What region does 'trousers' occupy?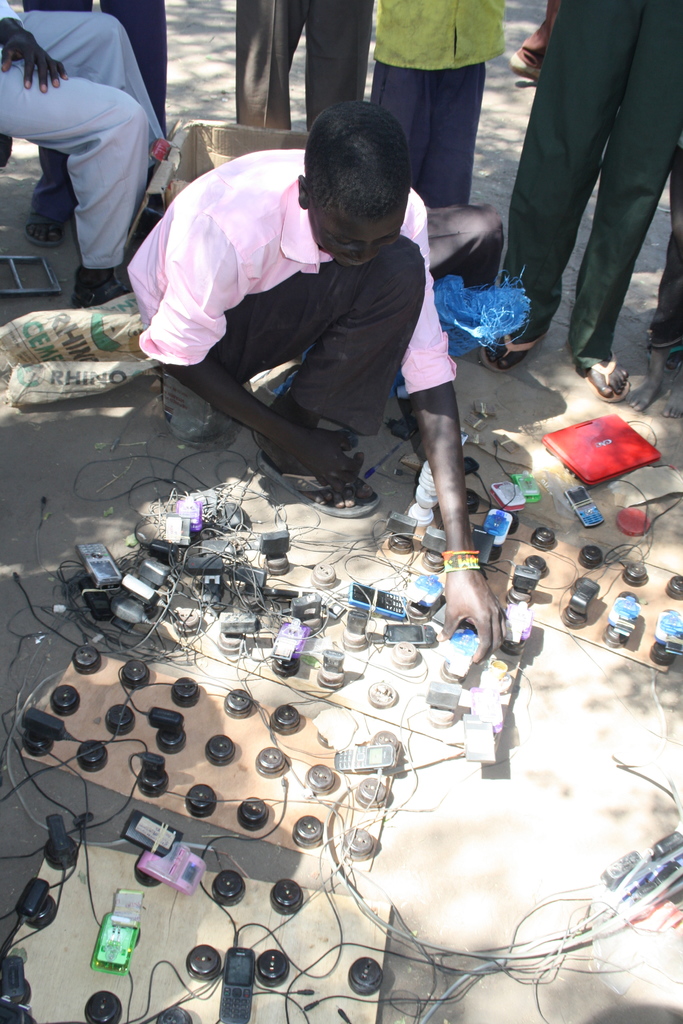
select_region(0, 7, 167, 271).
